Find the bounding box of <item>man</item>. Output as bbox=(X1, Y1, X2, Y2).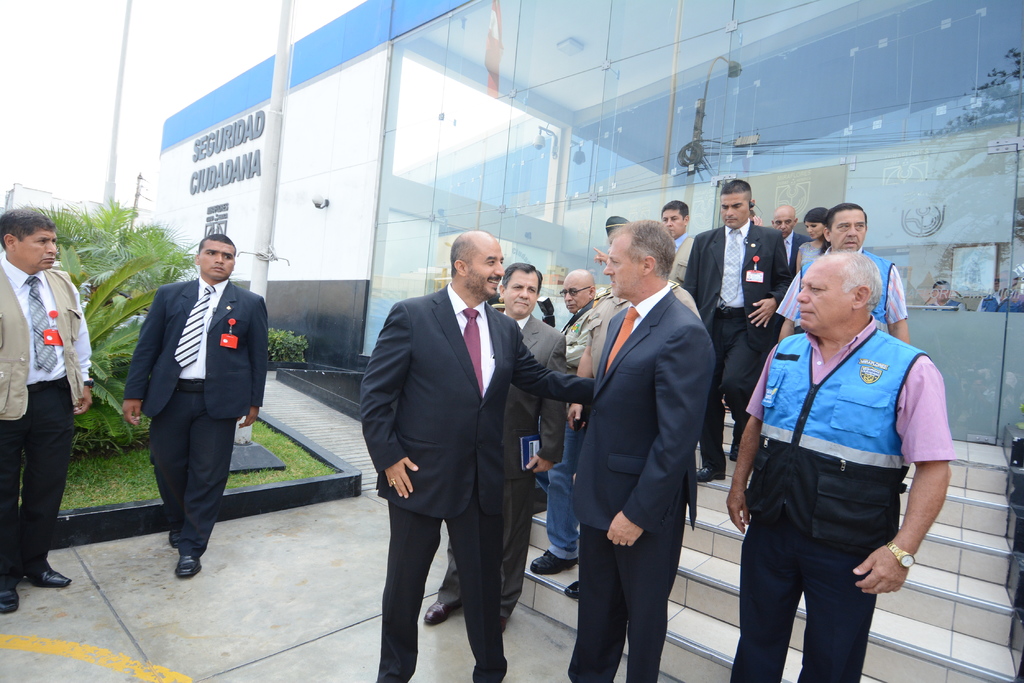
bbox=(659, 201, 695, 285).
